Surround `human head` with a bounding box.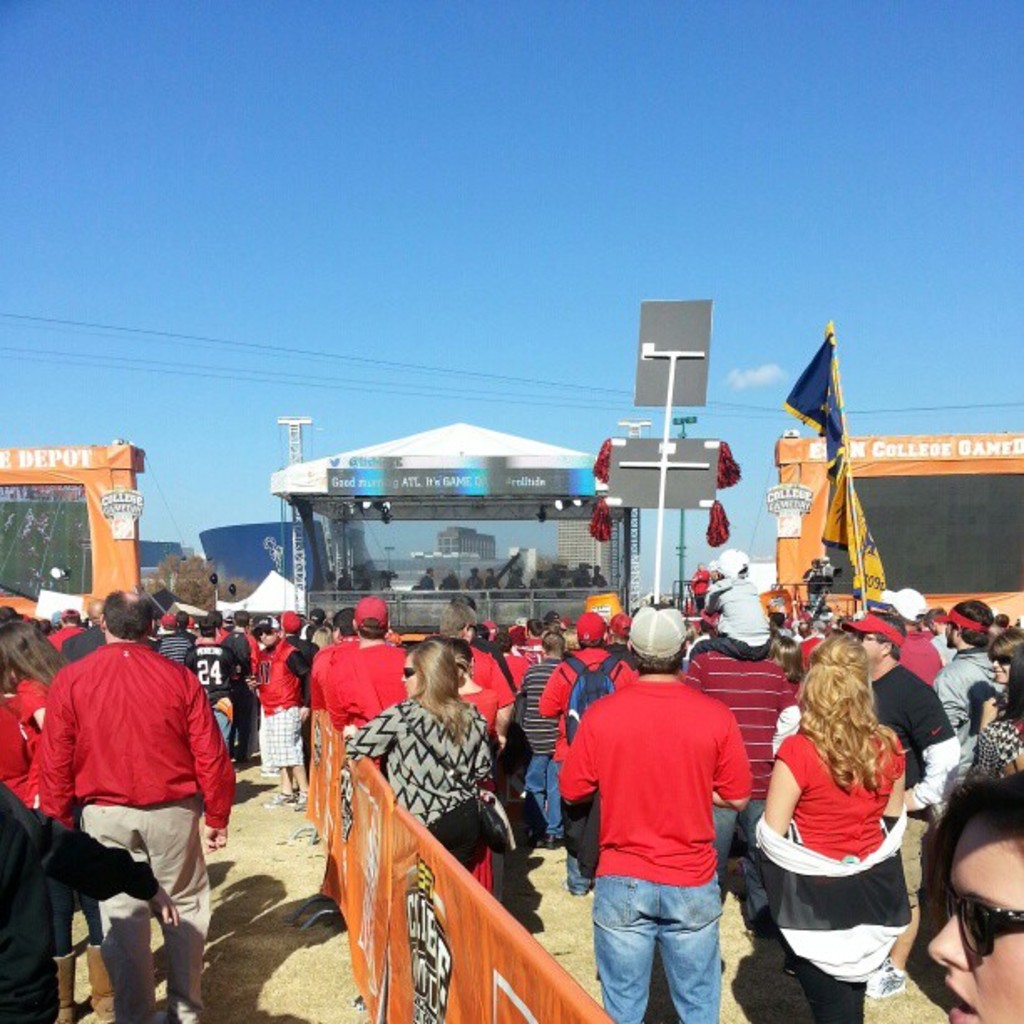
detection(229, 606, 253, 624).
